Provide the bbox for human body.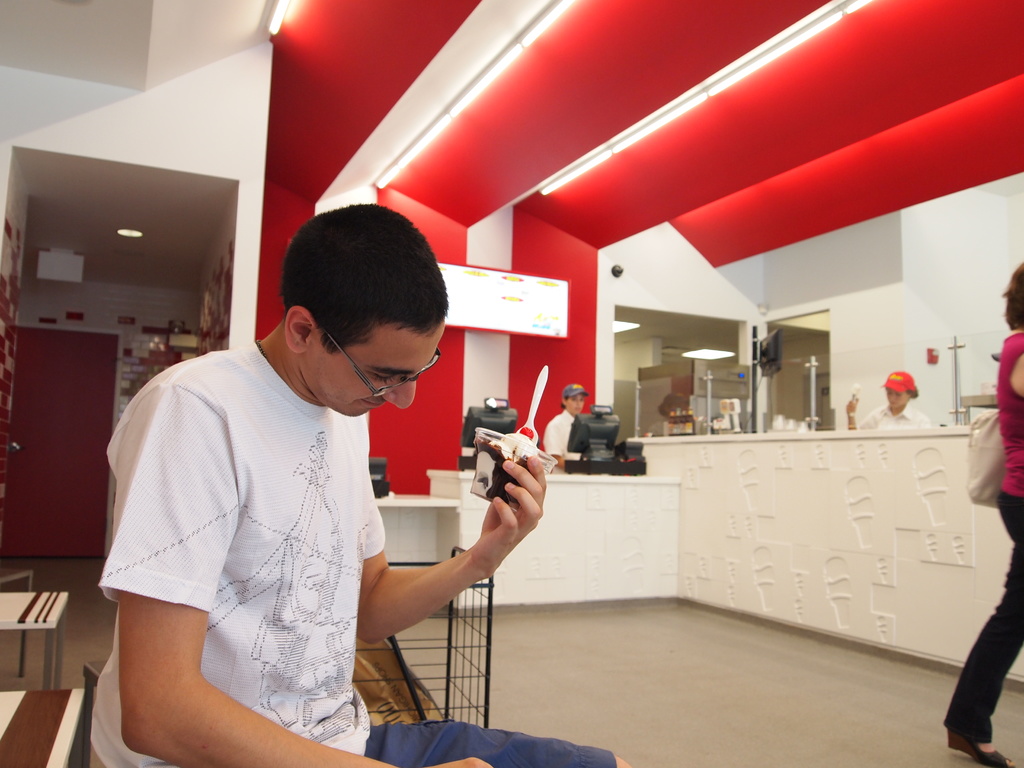
[844, 397, 935, 431].
